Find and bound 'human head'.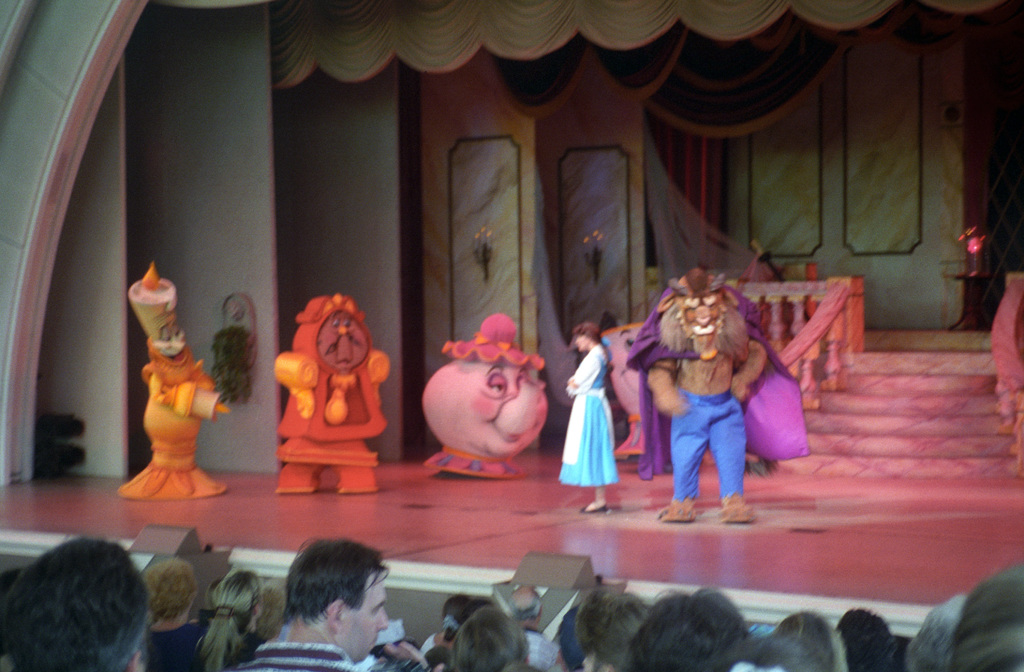
Bound: <region>701, 635, 827, 671</region>.
